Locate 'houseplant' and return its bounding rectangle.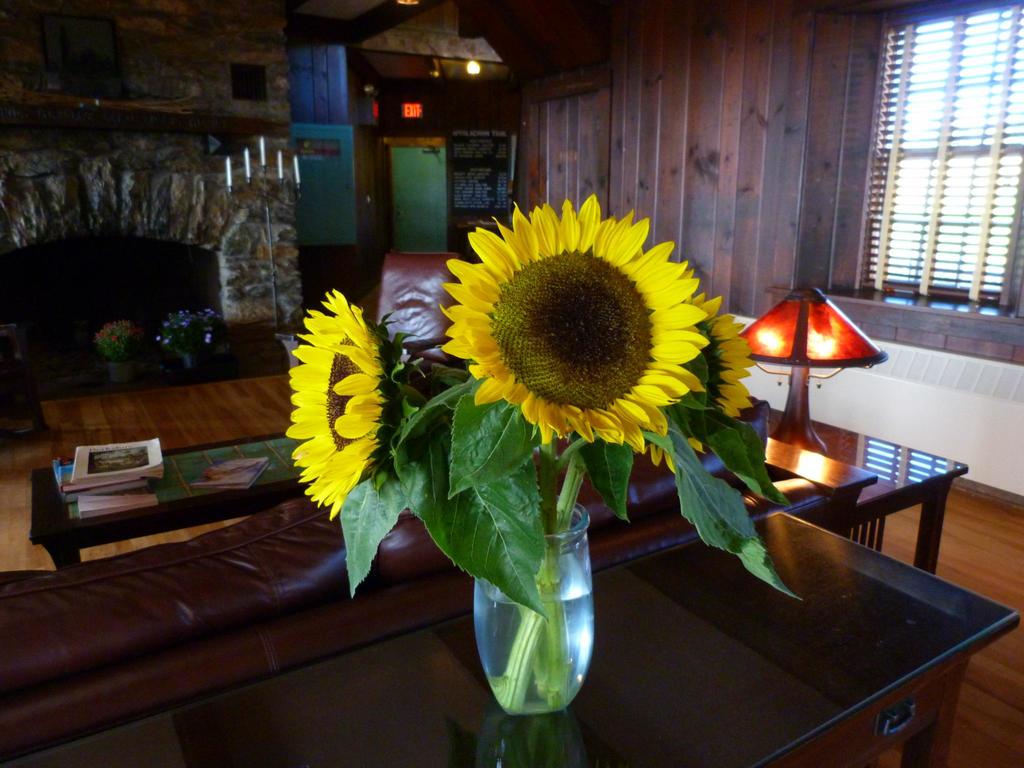
<region>86, 318, 134, 387</region>.
